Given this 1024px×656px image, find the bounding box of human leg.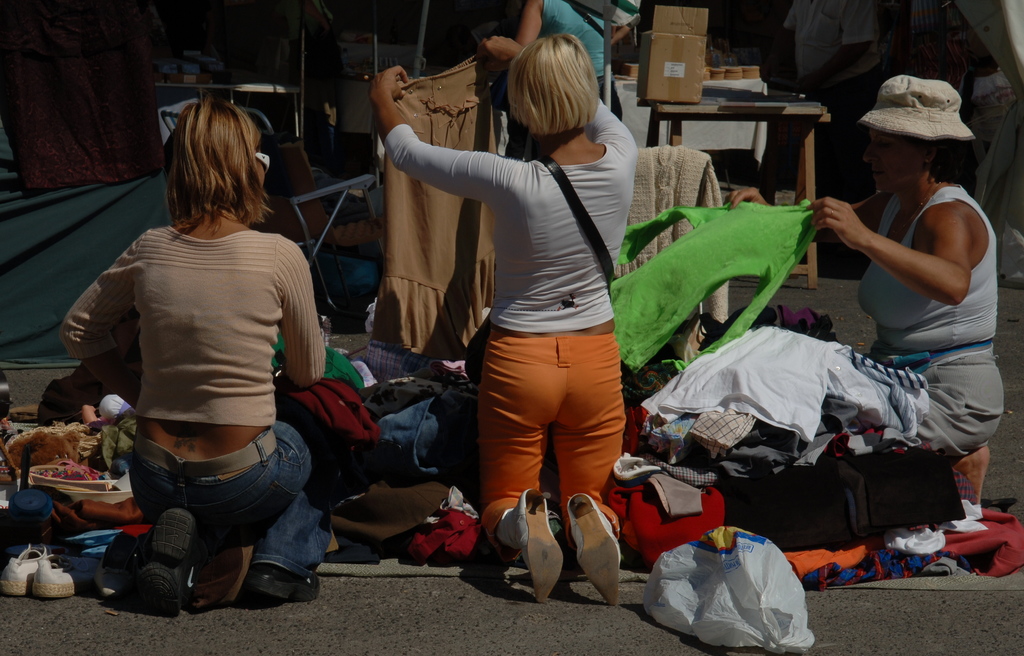
left=470, top=345, right=564, bottom=602.
